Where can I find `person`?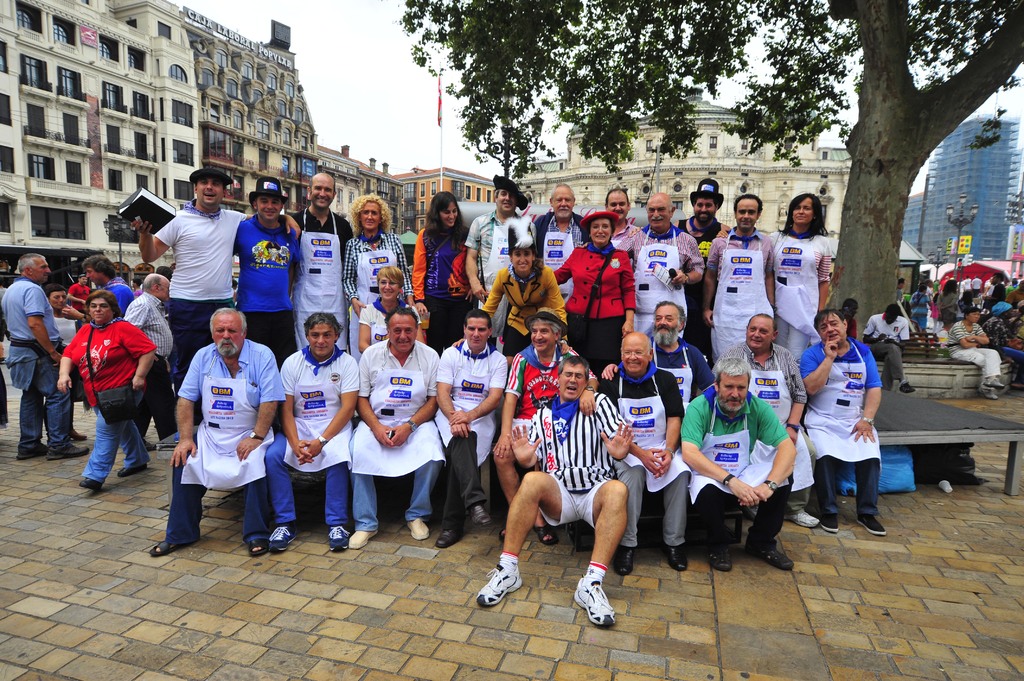
You can find it at <region>438, 312, 517, 545</region>.
